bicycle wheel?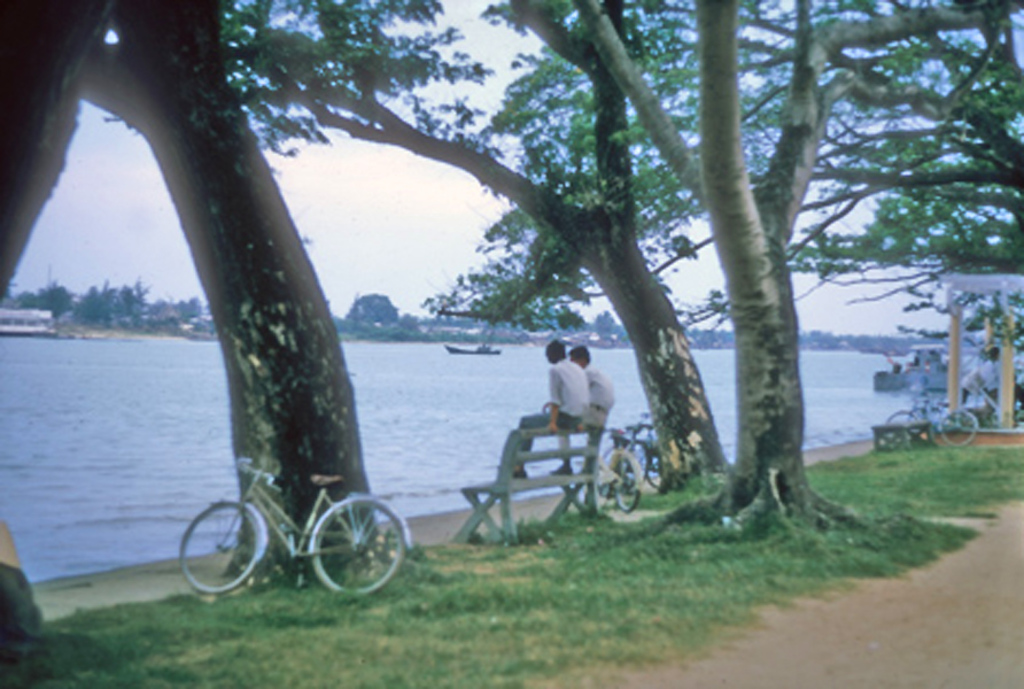
l=629, t=441, r=644, b=486
